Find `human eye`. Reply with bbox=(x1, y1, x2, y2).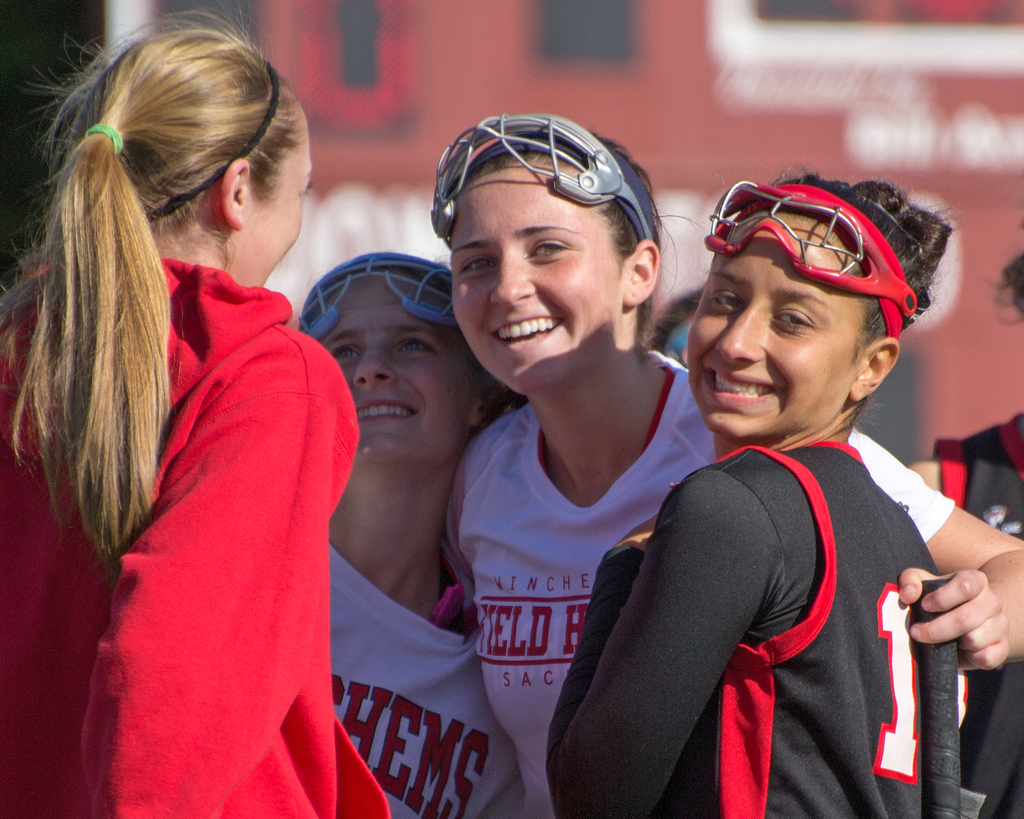
bbox=(525, 234, 570, 268).
